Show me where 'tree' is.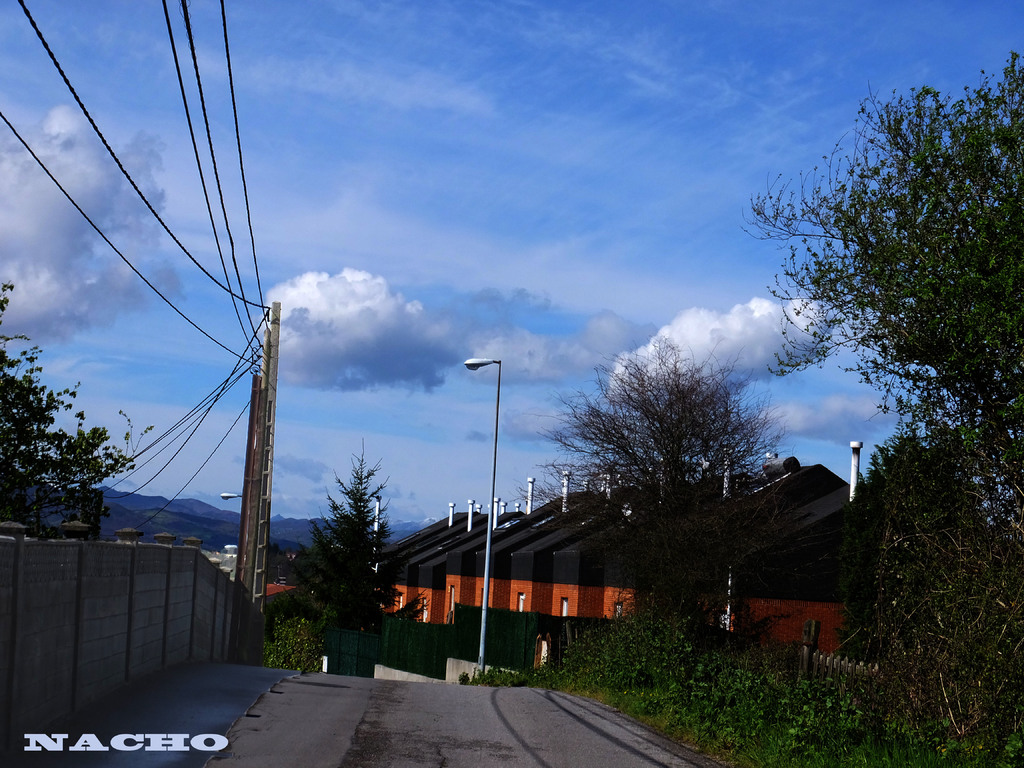
'tree' is at (x1=781, y1=68, x2=1004, y2=659).
